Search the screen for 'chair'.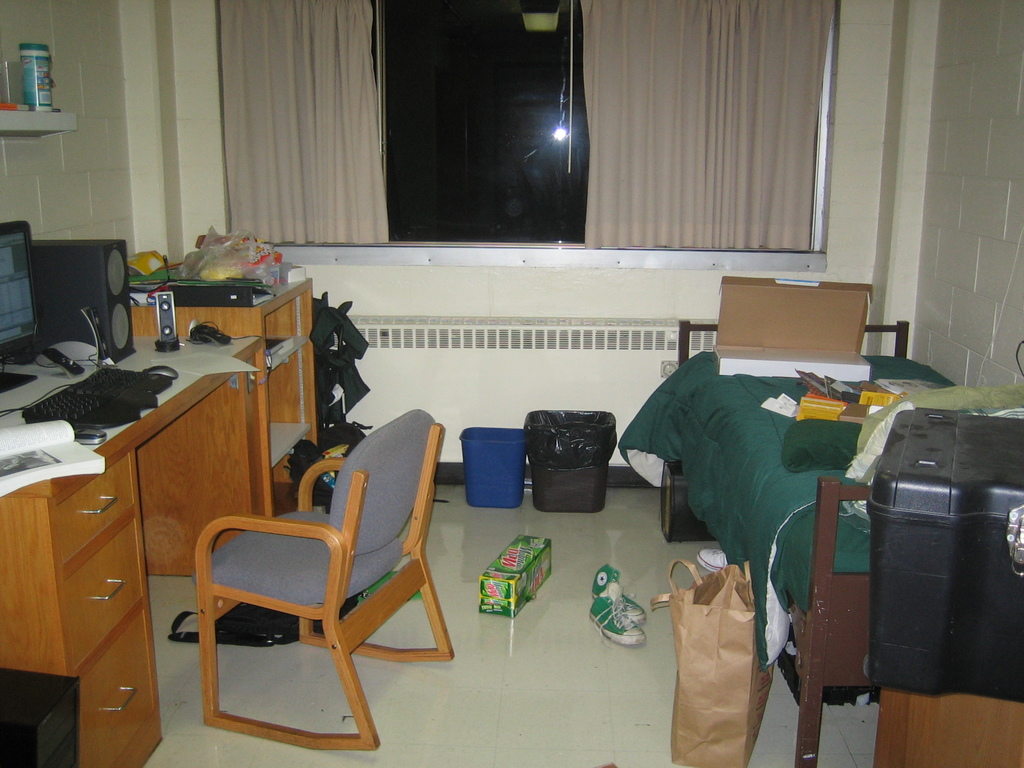
Found at left=177, top=397, right=444, bottom=753.
